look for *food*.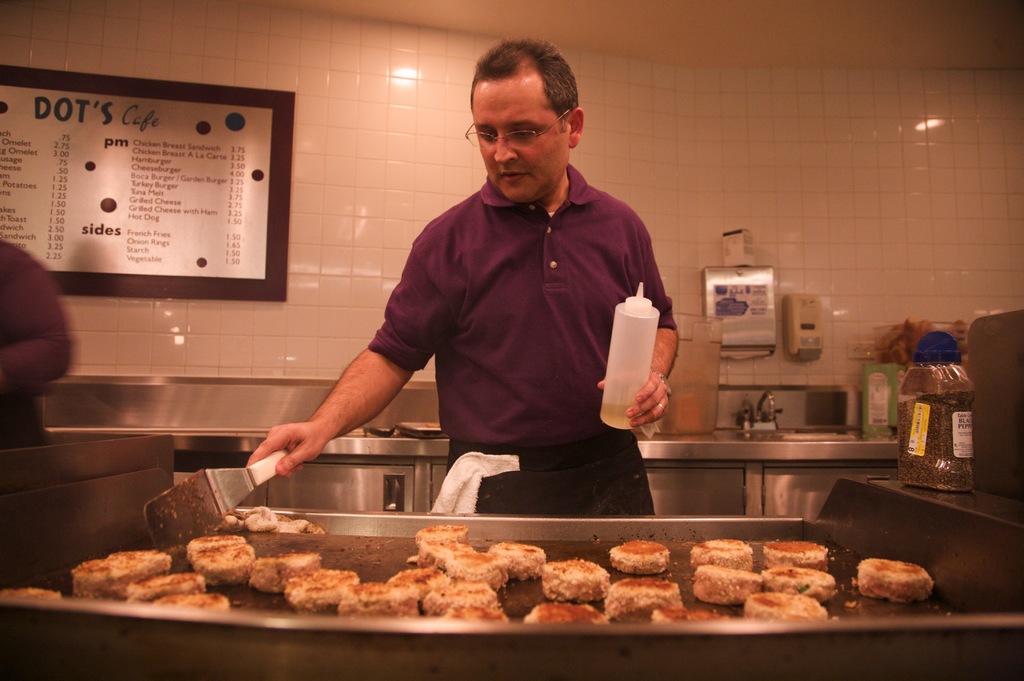
Found: box=[518, 592, 607, 621].
